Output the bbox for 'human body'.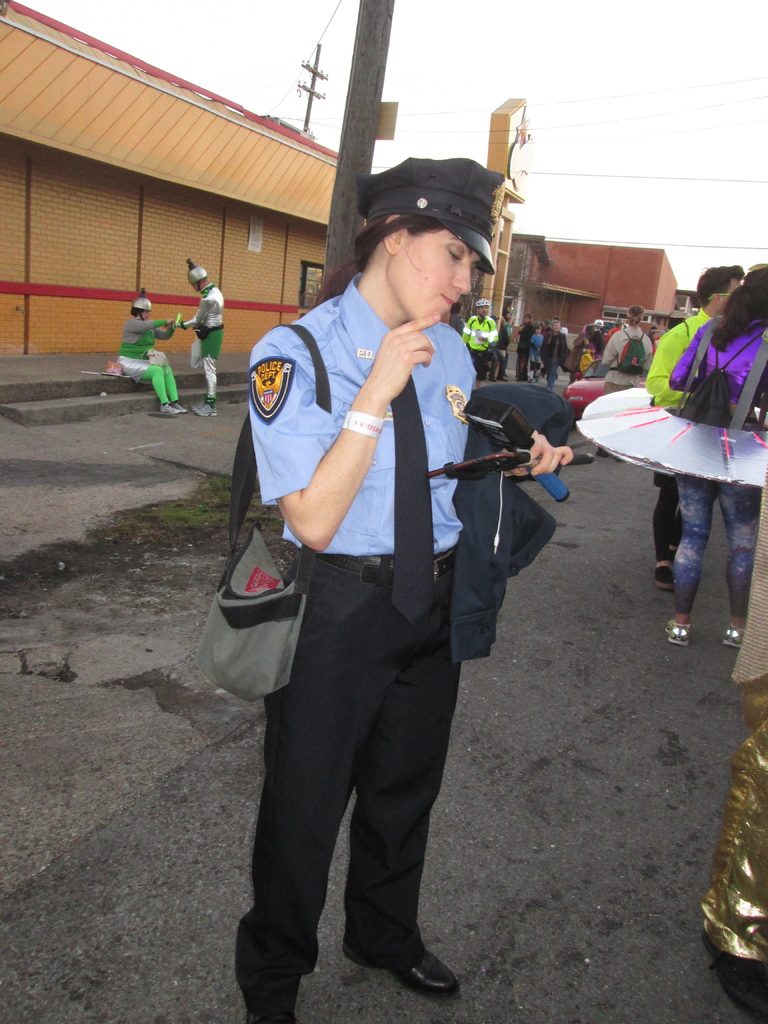
left=644, top=260, right=737, bottom=578.
